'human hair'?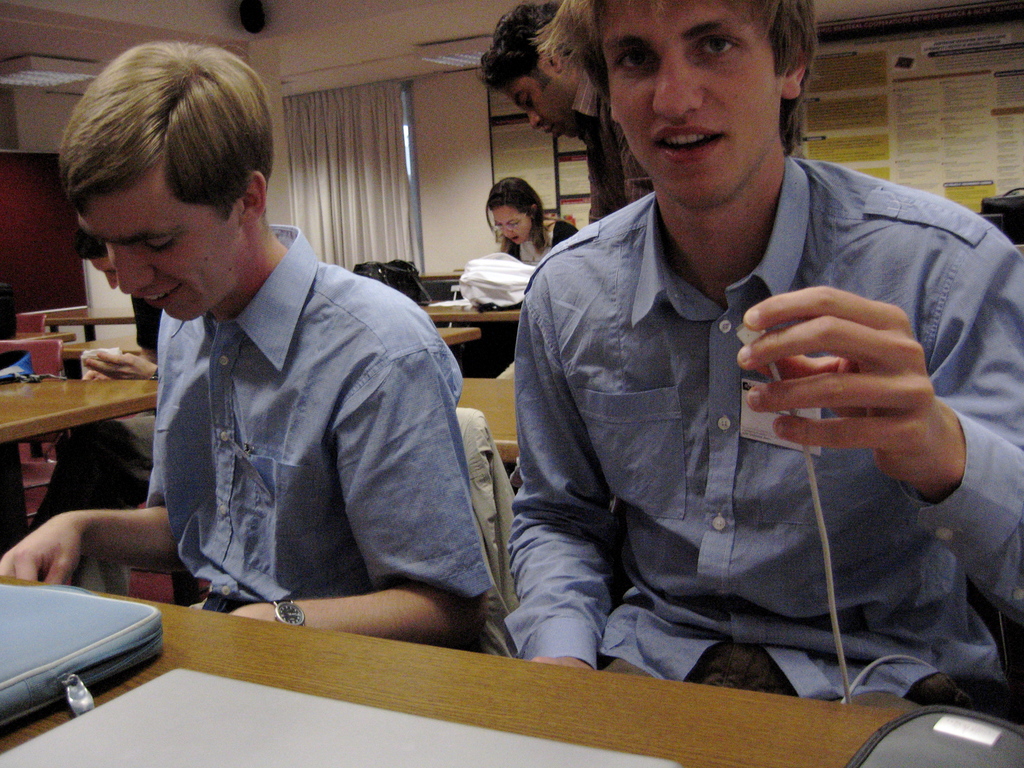
bbox=[484, 176, 551, 260]
